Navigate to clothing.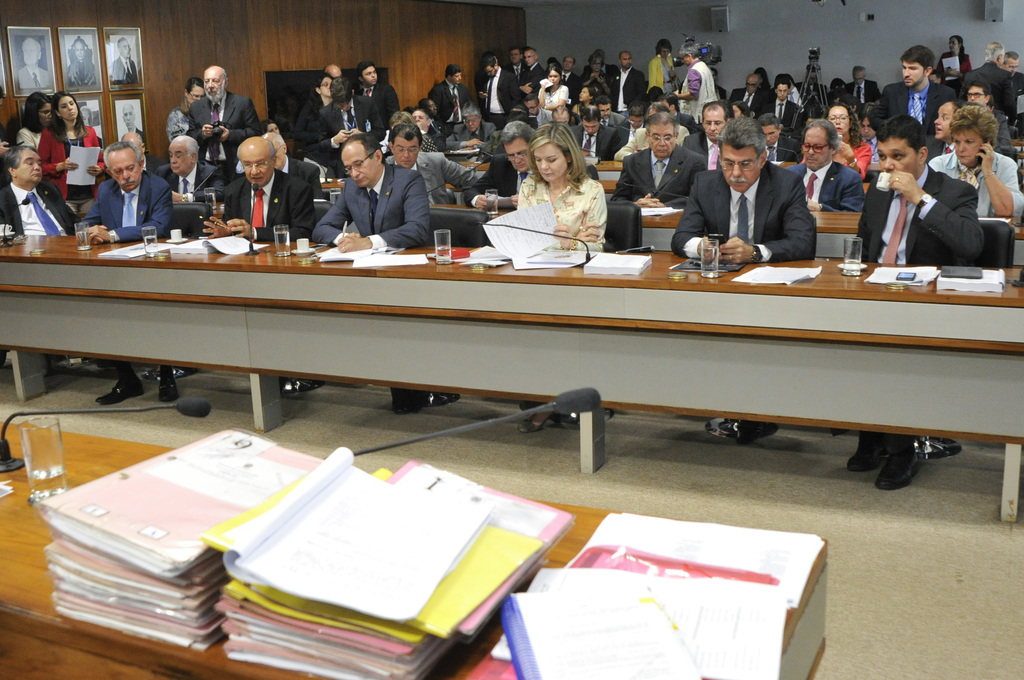
Navigation target: Rect(673, 167, 812, 261).
